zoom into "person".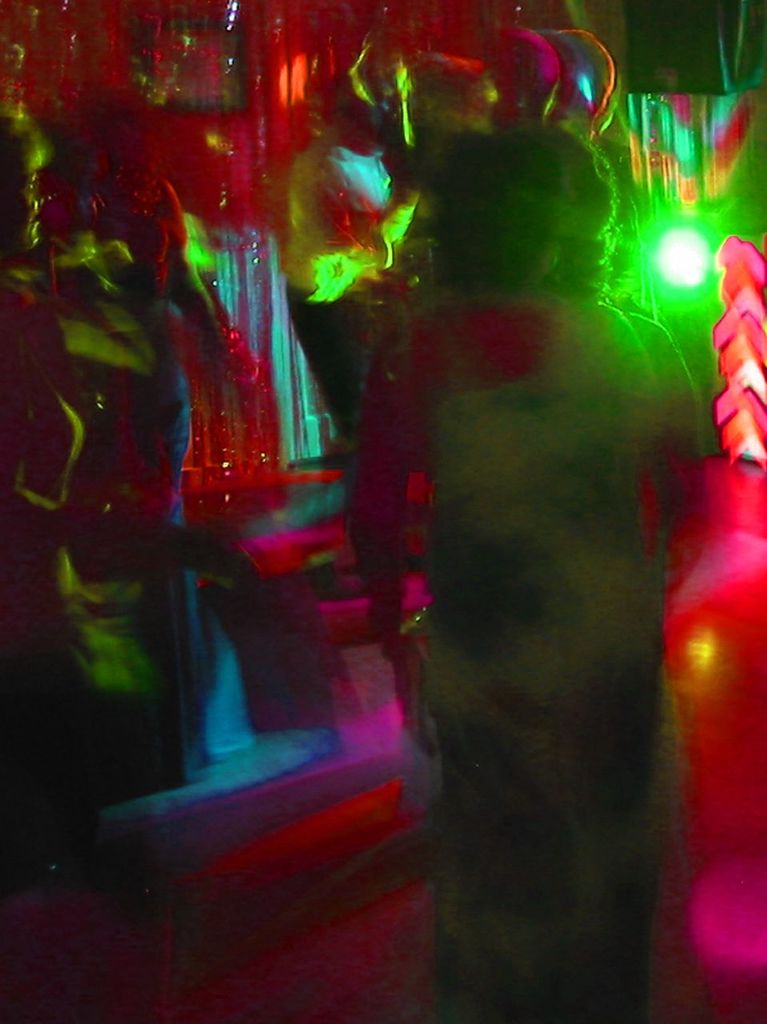
Zoom target: {"x1": 179, "y1": 29, "x2": 675, "y2": 989}.
